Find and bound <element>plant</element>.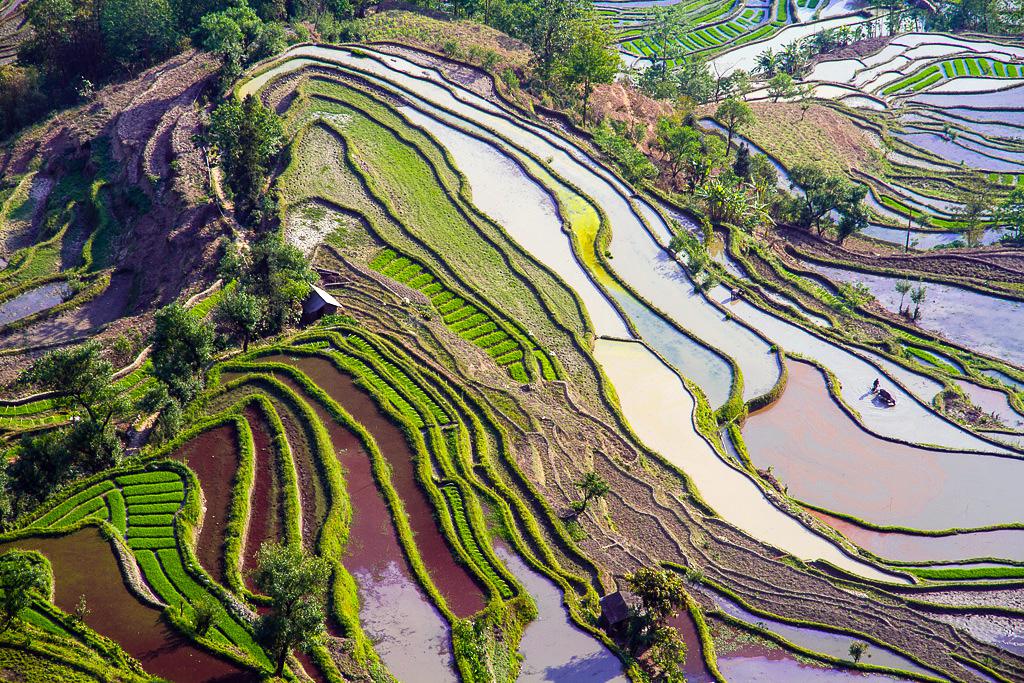
Bound: x1=984 y1=172 x2=996 y2=184.
